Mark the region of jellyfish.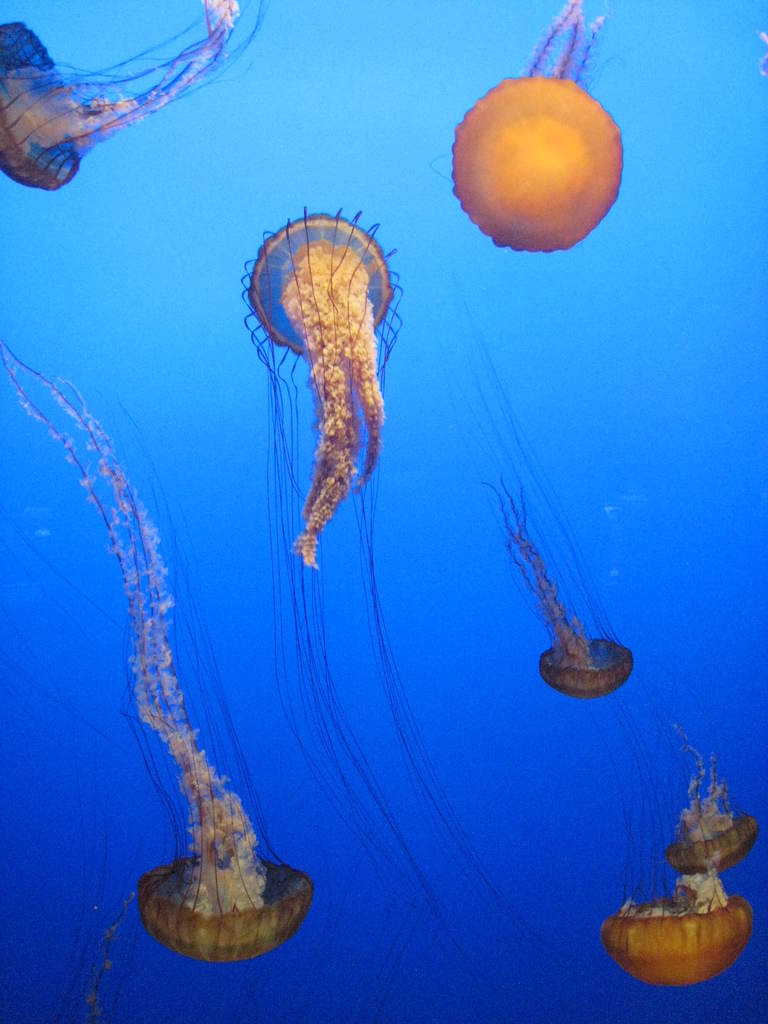
Region: [left=601, top=741, right=756, bottom=991].
